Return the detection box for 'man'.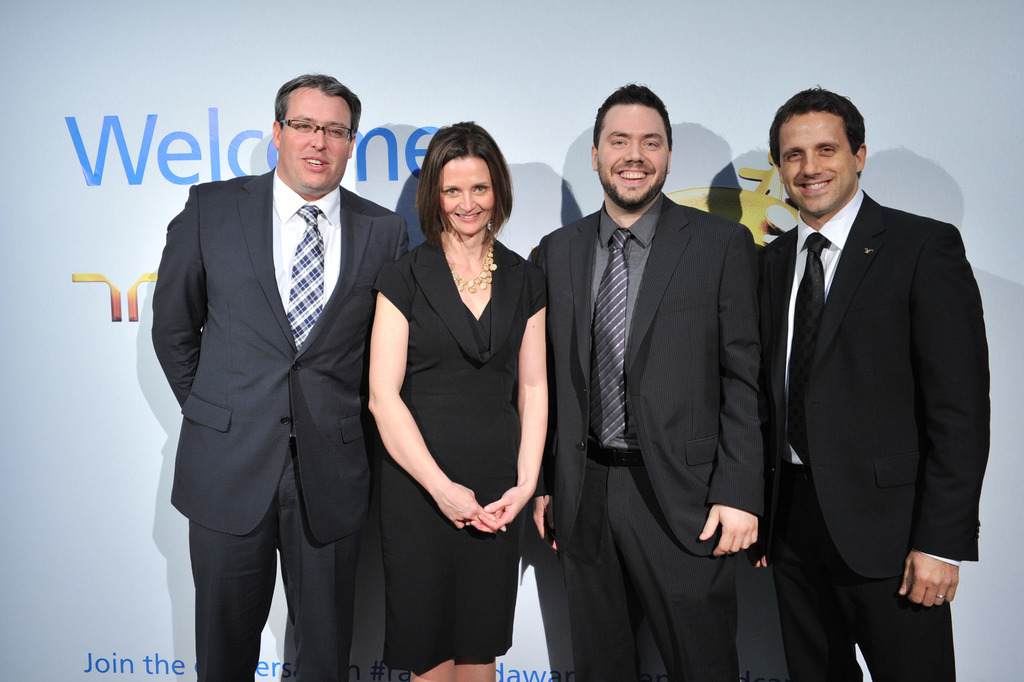
crop(524, 81, 758, 681).
